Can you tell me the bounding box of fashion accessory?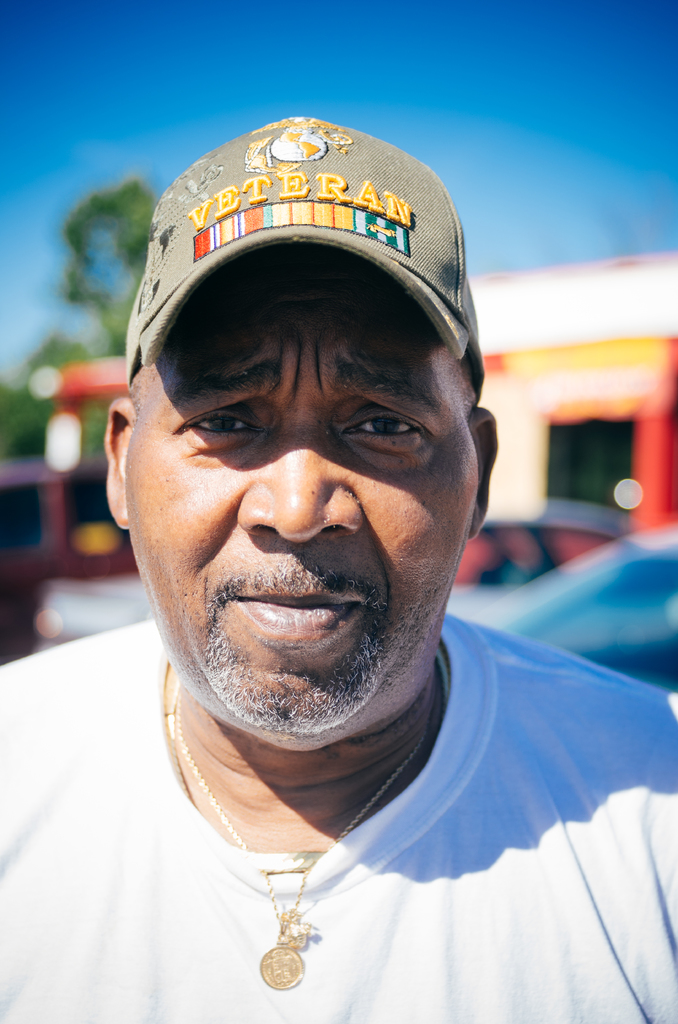
bbox=[166, 666, 448, 988].
